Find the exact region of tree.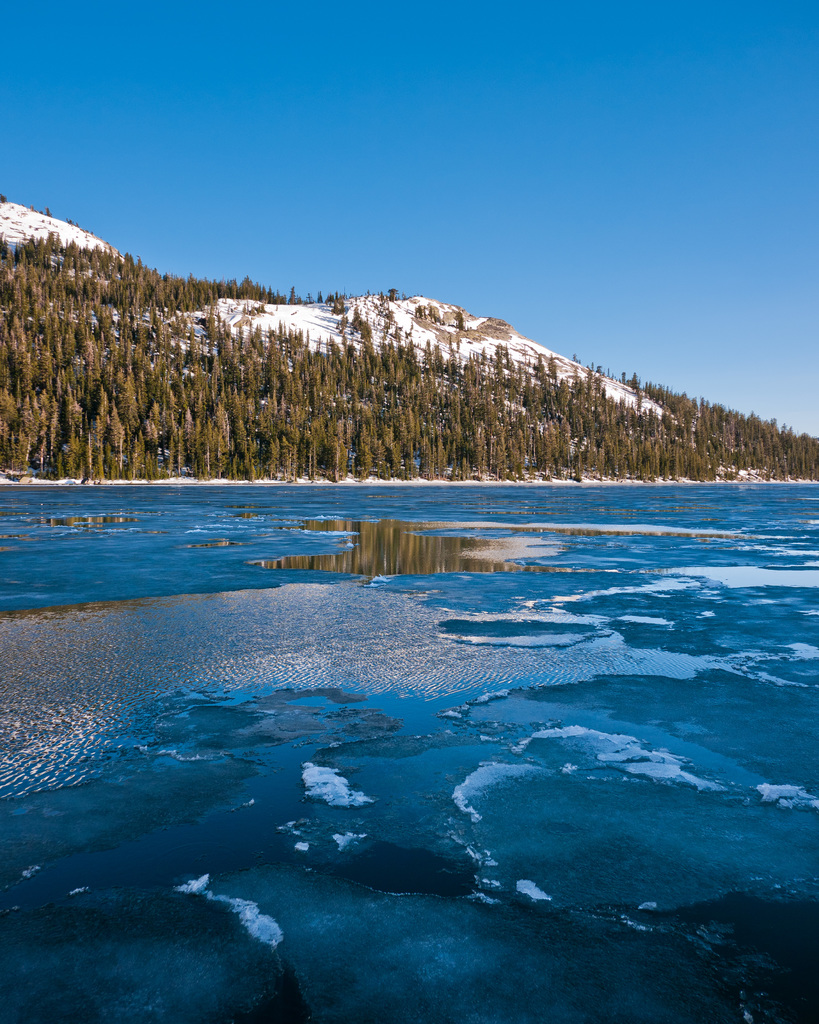
Exact region: l=29, t=205, r=33, b=212.
